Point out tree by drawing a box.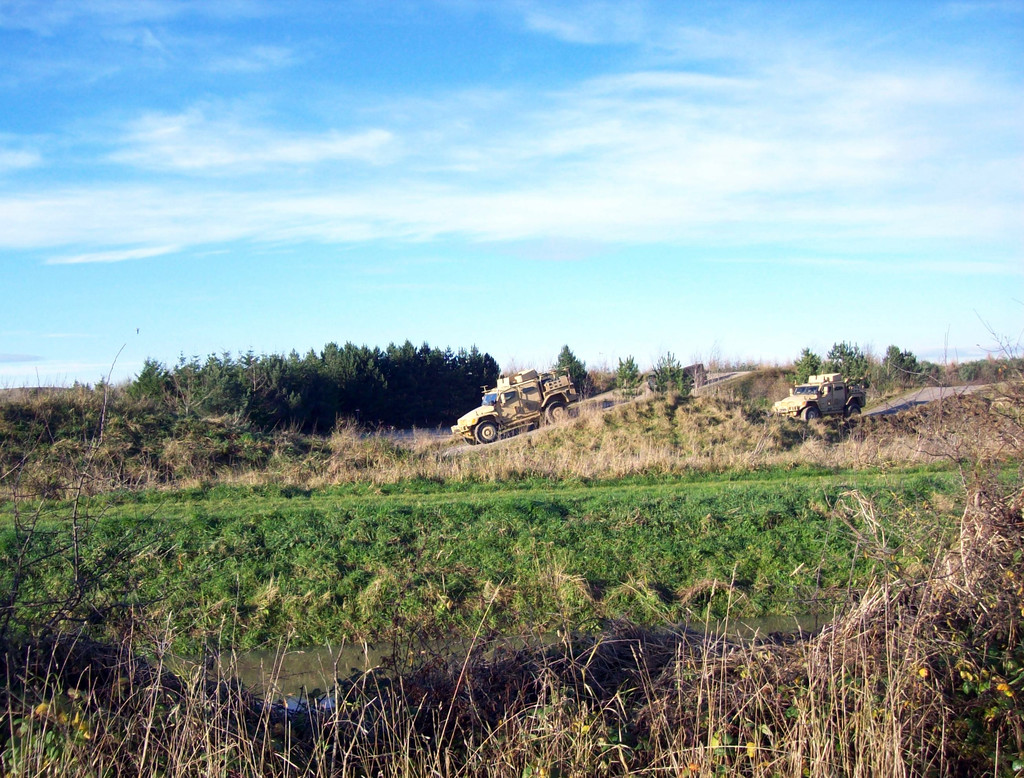
BBox(555, 343, 591, 401).
